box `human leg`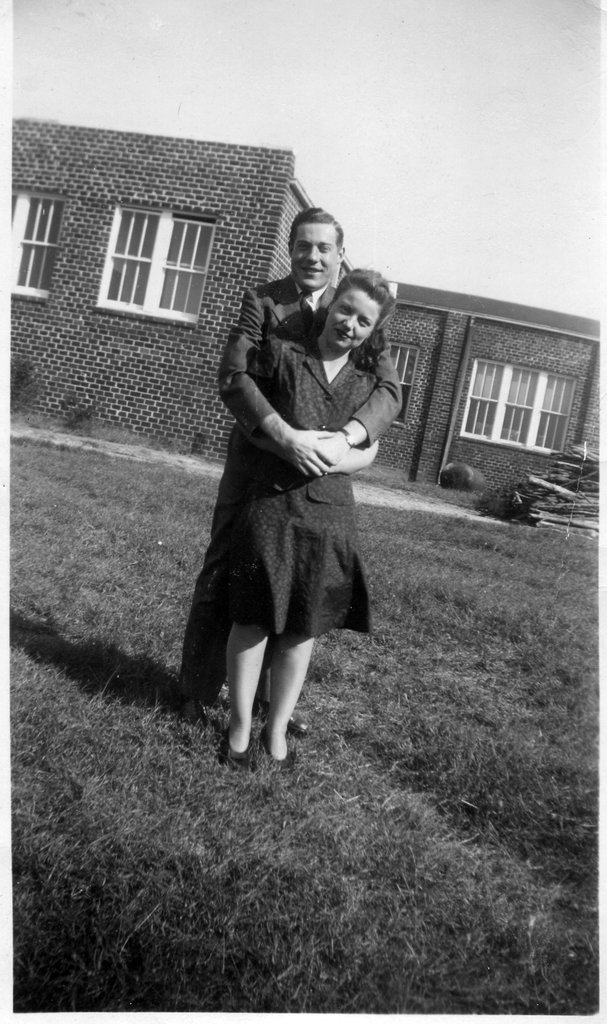
BBox(264, 636, 317, 774)
